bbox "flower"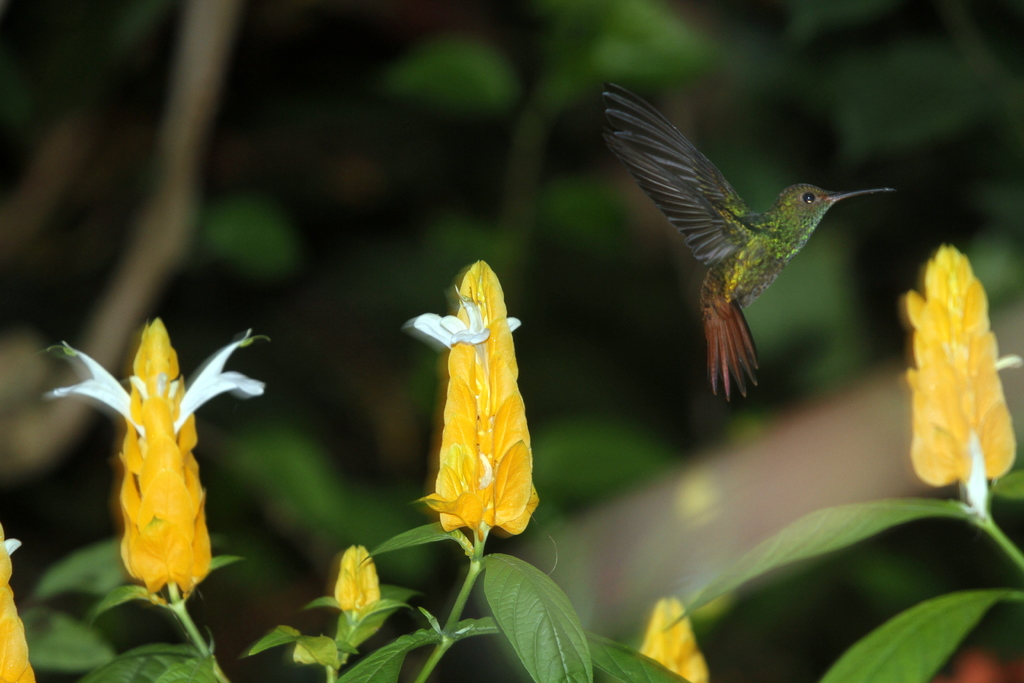
bbox=[321, 541, 383, 614]
